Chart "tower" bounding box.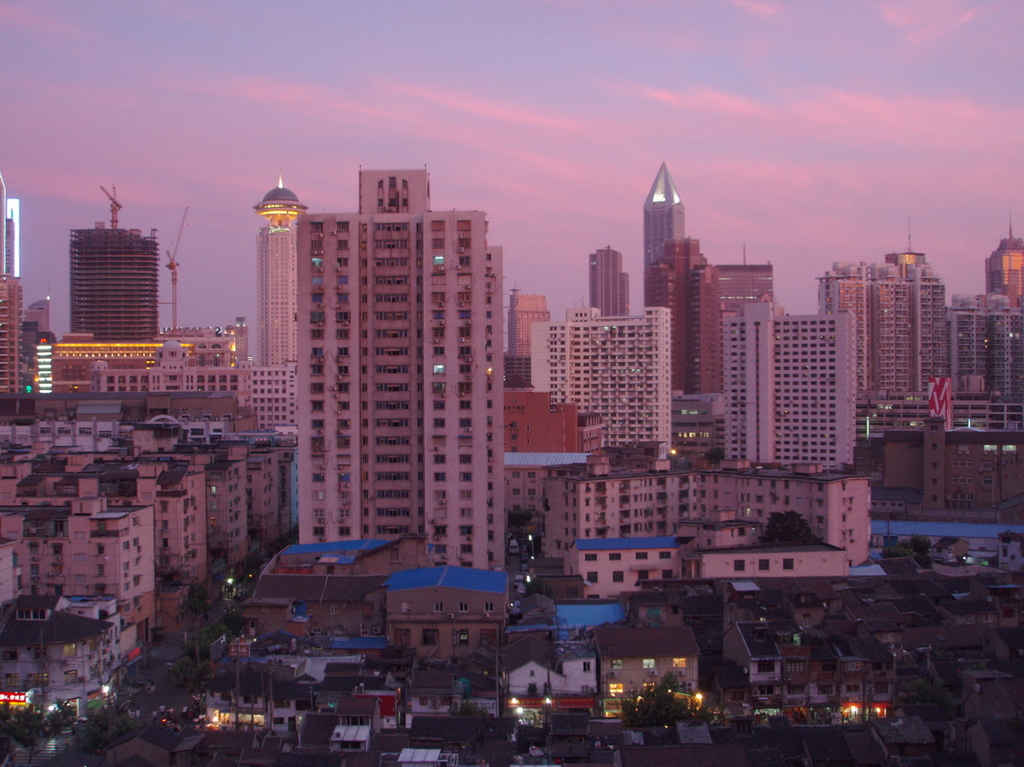
Charted: 985 243 1019 302.
